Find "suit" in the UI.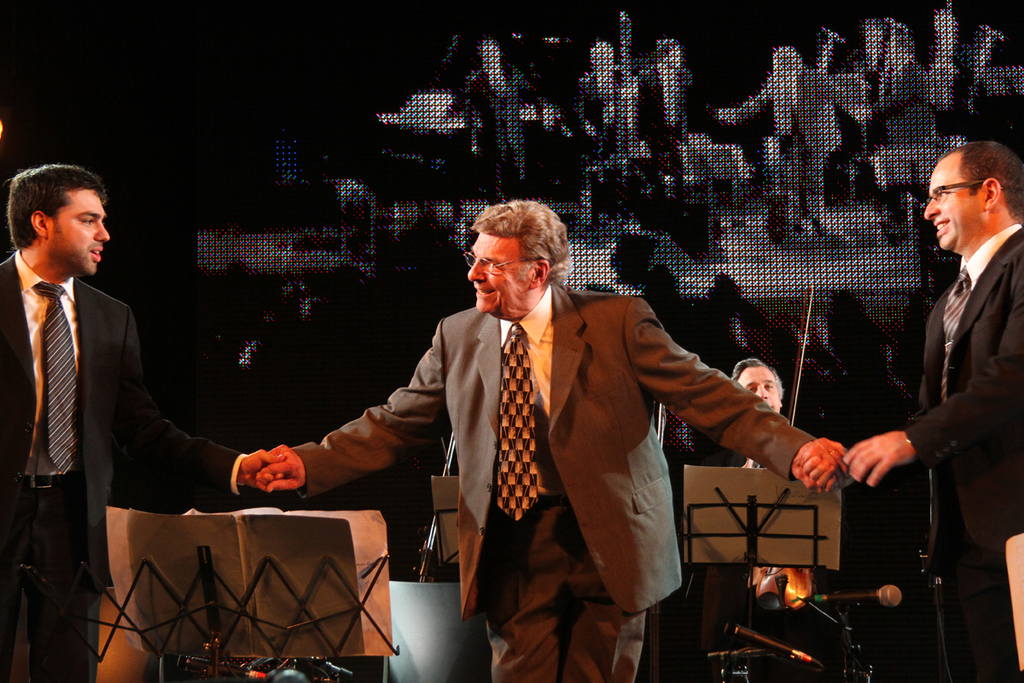
UI element at {"x1": 0, "y1": 251, "x2": 248, "y2": 682}.
